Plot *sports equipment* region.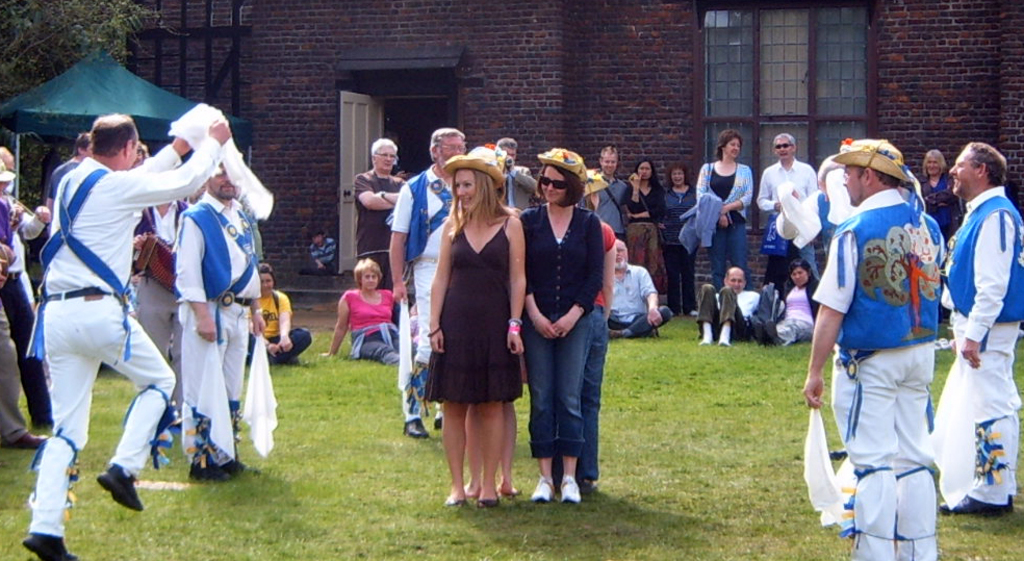
Plotted at 95 457 146 515.
